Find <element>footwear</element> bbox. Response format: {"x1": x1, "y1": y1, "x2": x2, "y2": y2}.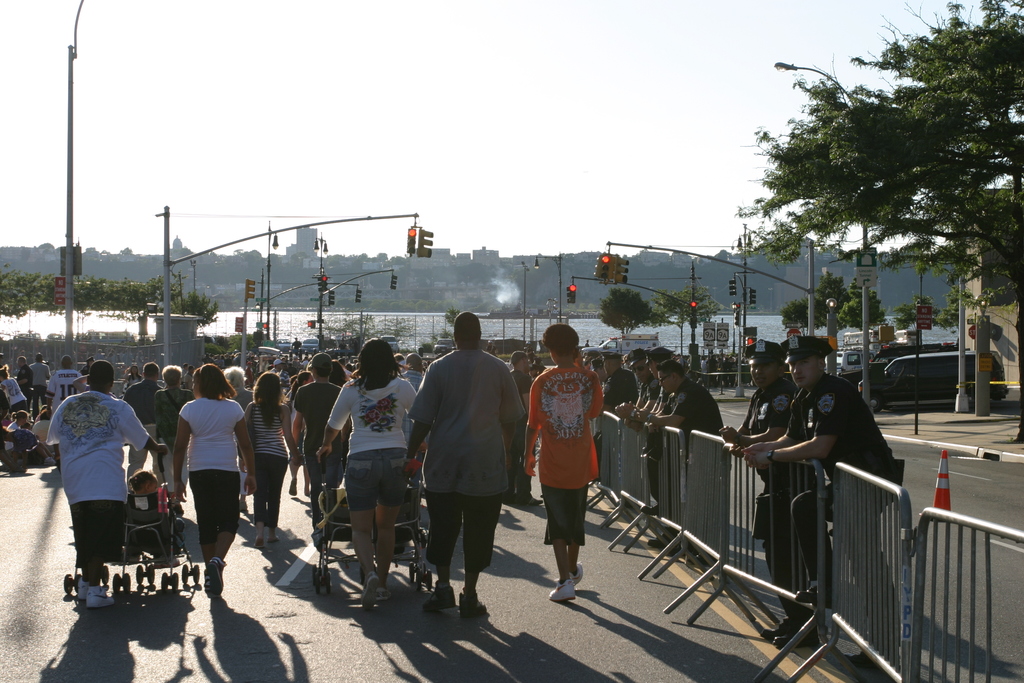
{"x1": 78, "y1": 578, "x2": 91, "y2": 602}.
